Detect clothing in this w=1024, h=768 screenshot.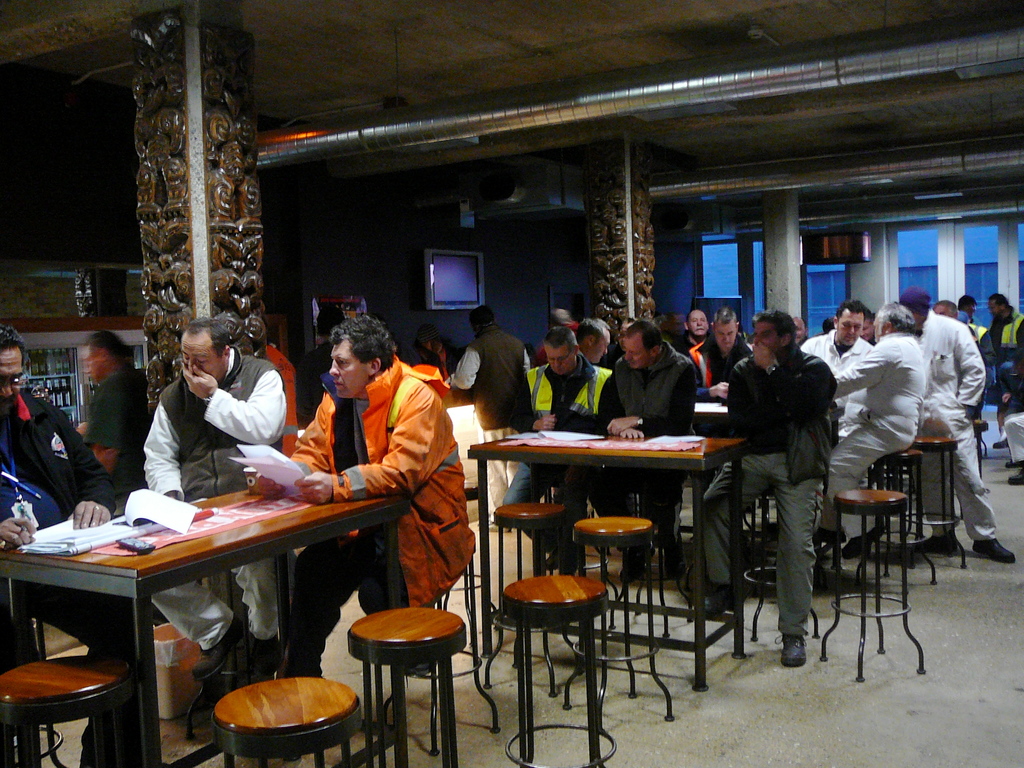
Detection: {"left": 148, "top": 358, "right": 280, "bottom": 652}.
